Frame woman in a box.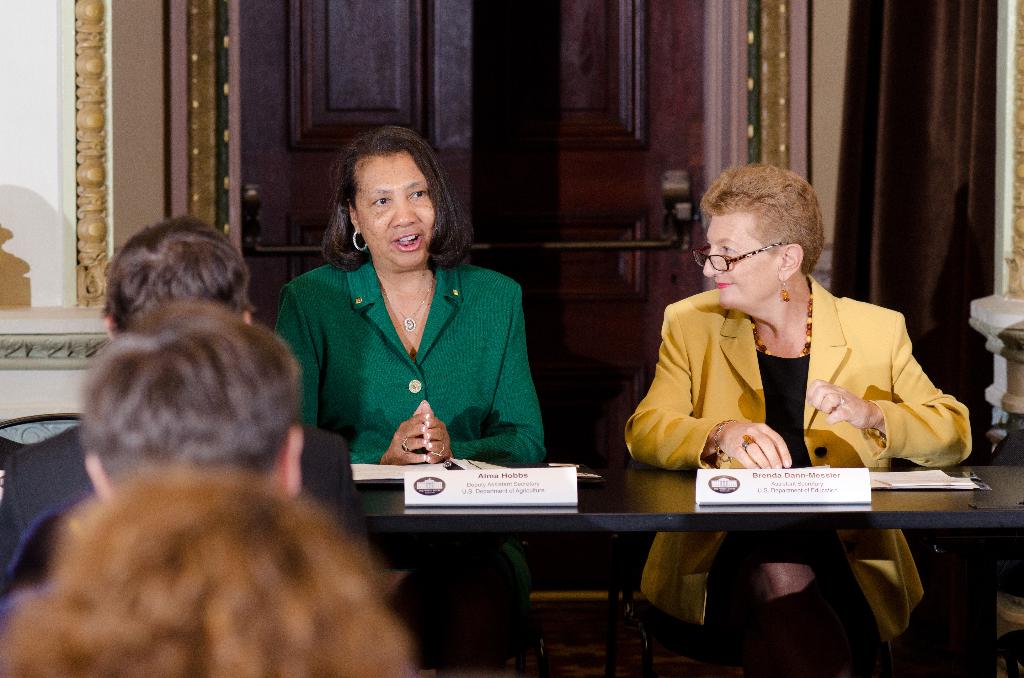
[left=619, top=160, right=980, bottom=677].
